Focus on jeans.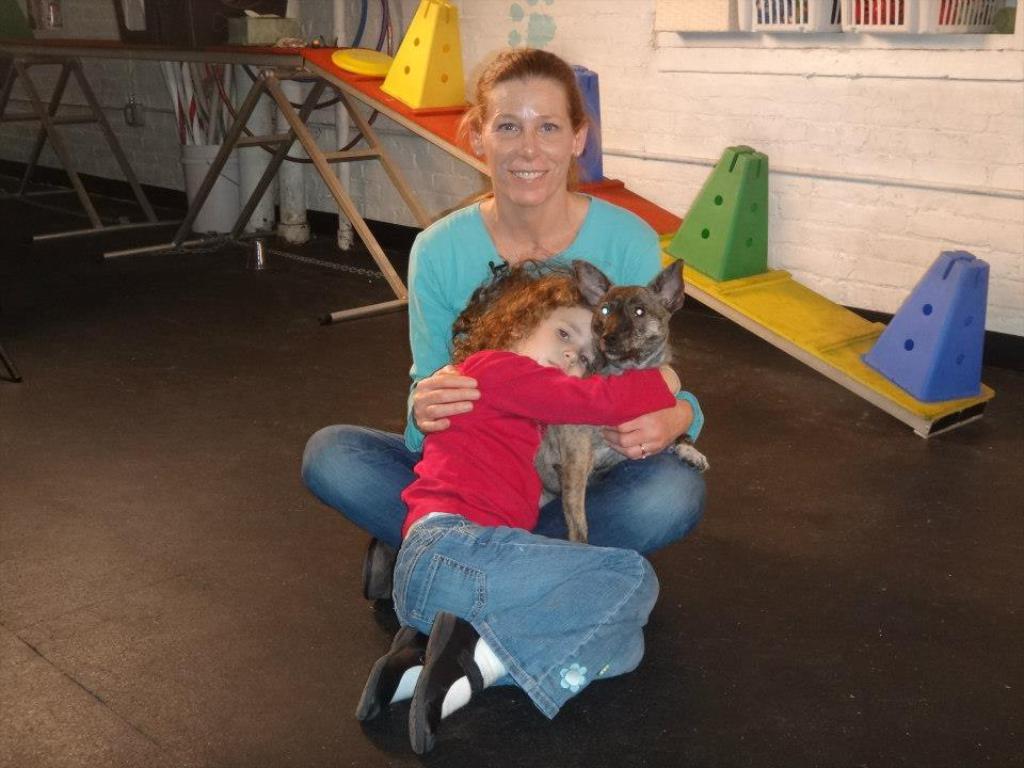
Focused at [left=294, top=415, right=705, bottom=549].
